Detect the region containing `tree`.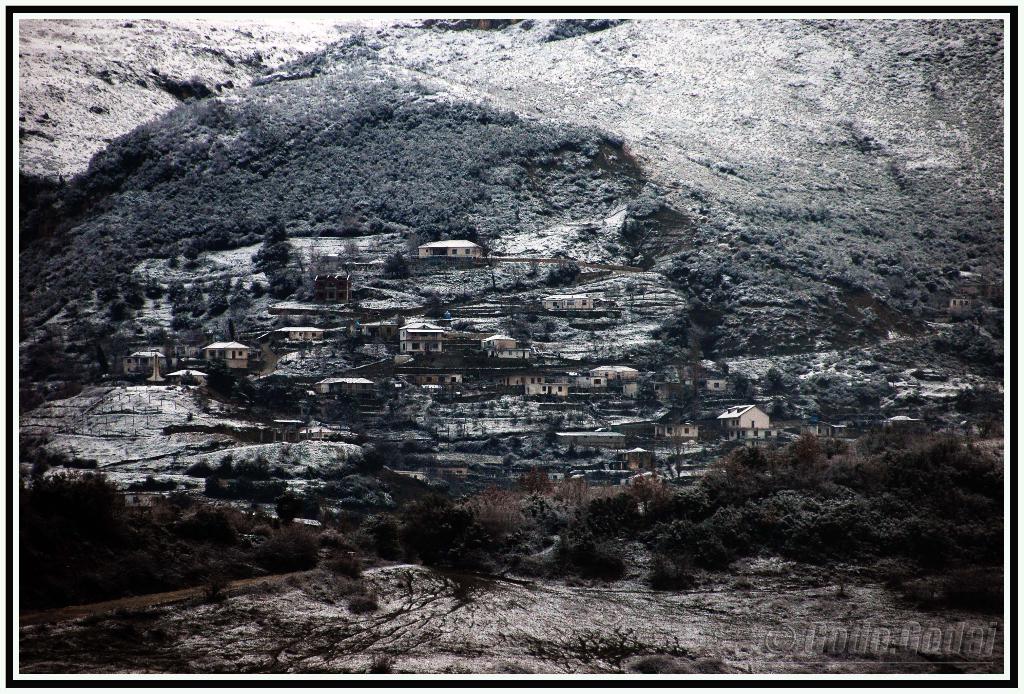
box=[781, 434, 826, 475].
